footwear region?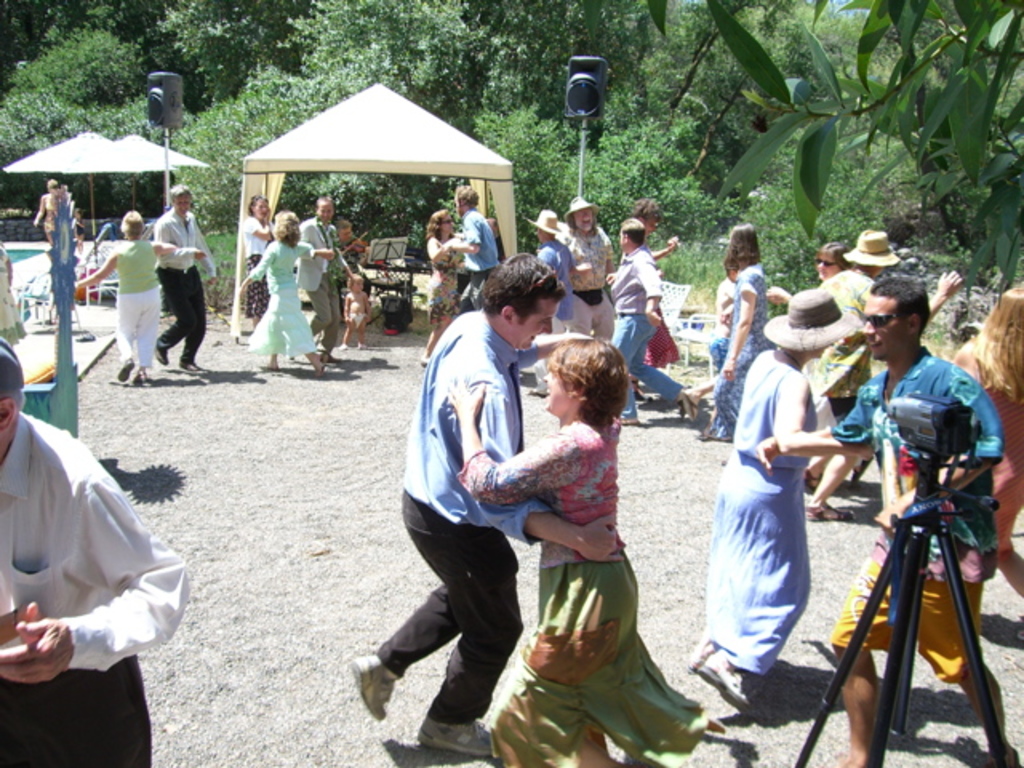
select_region(130, 366, 146, 384)
